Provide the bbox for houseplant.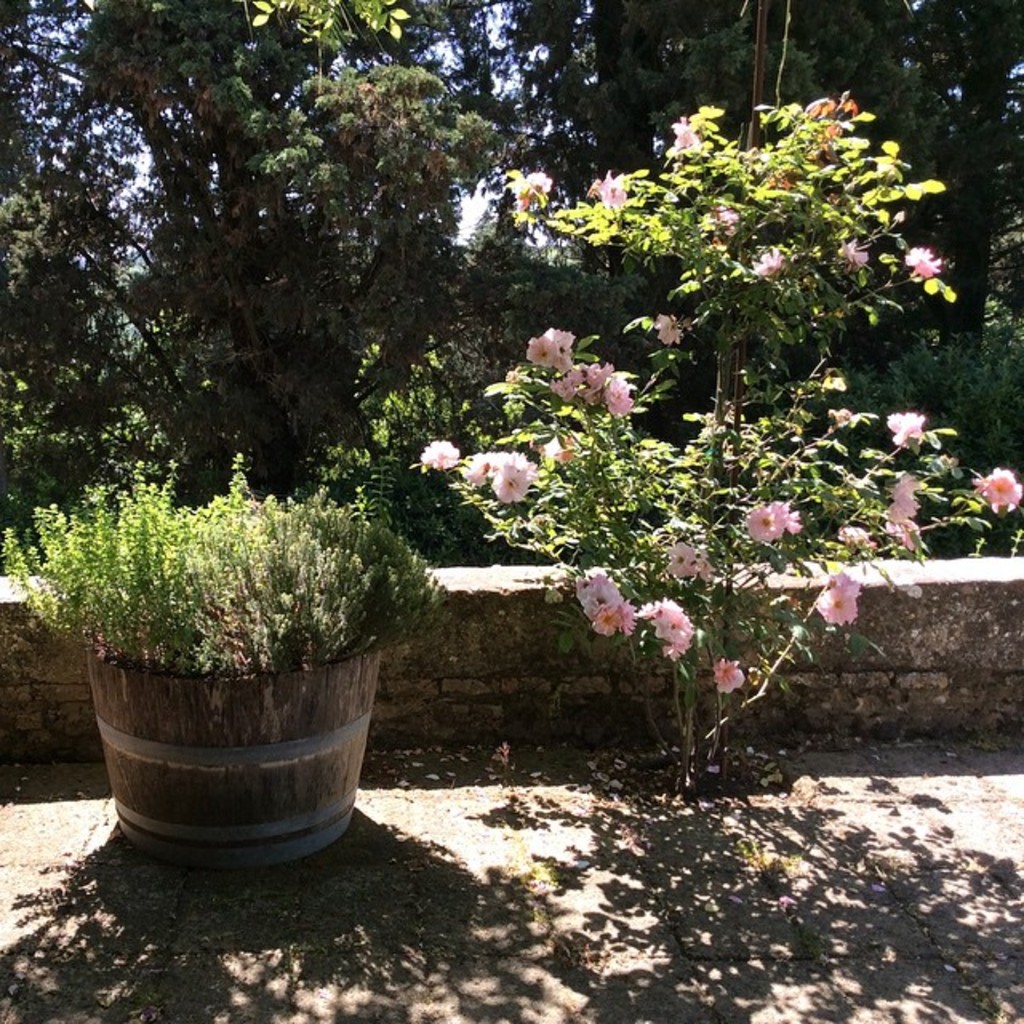
box=[0, 470, 456, 861].
